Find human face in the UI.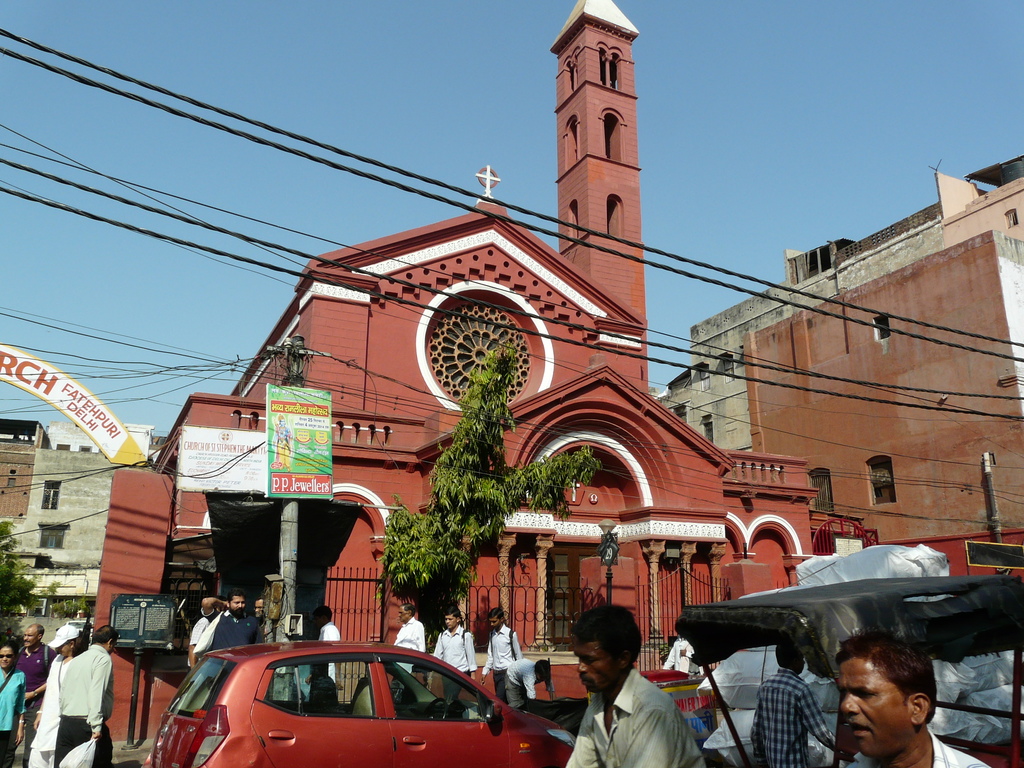
UI element at pyautogui.locateOnScreen(571, 641, 614, 699).
